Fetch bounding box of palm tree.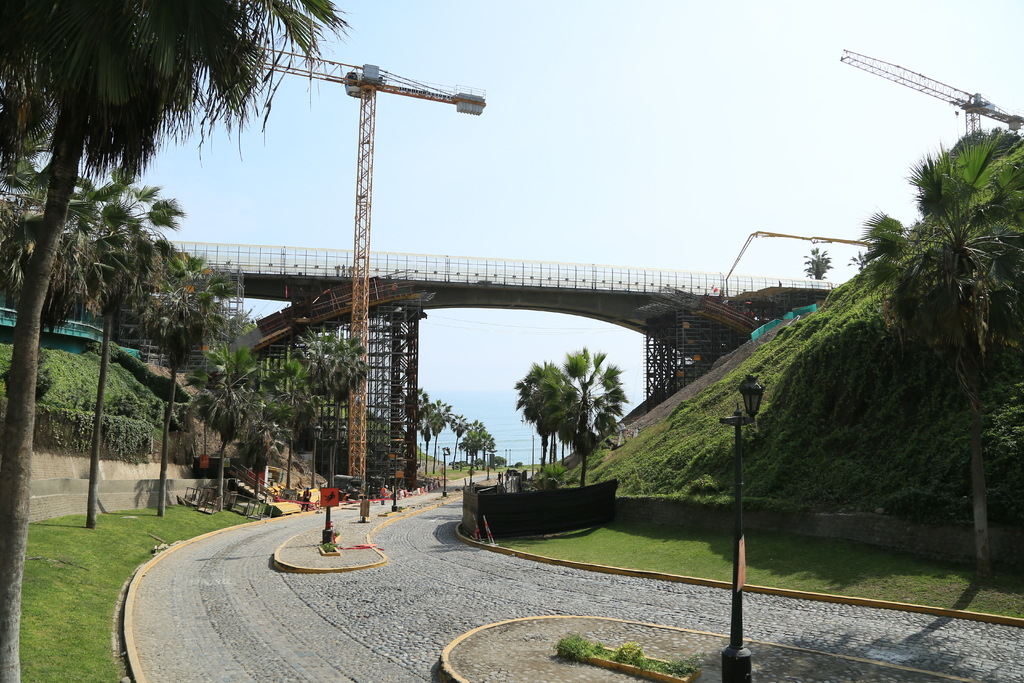
Bbox: [left=528, top=366, right=611, bottom=454].
